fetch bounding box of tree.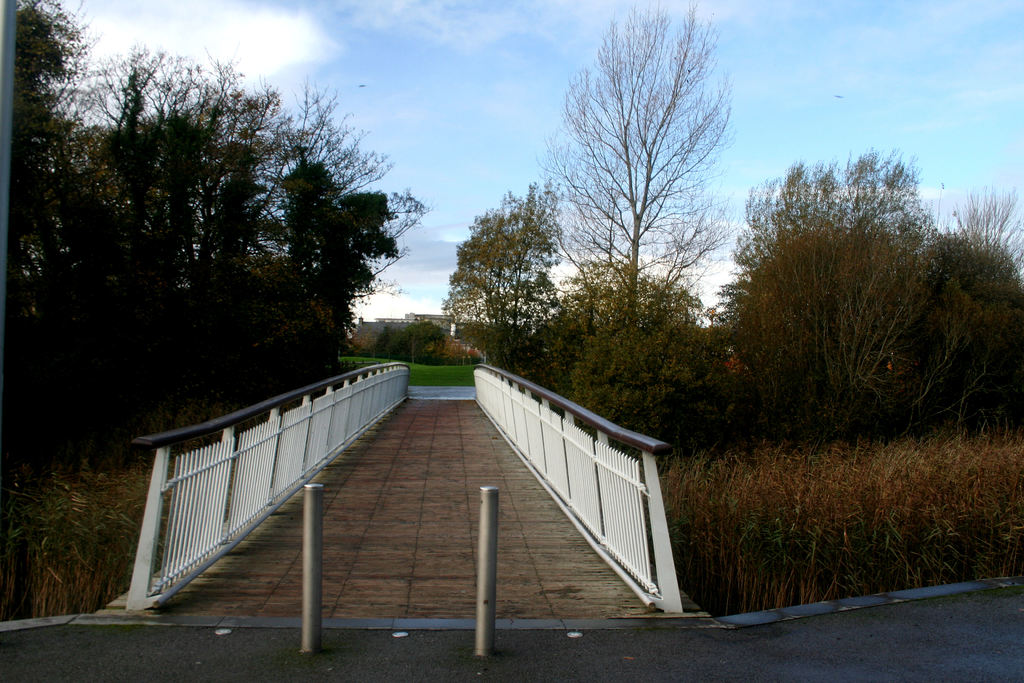
Bbox: l=463, t=348, r=481, b=368.
